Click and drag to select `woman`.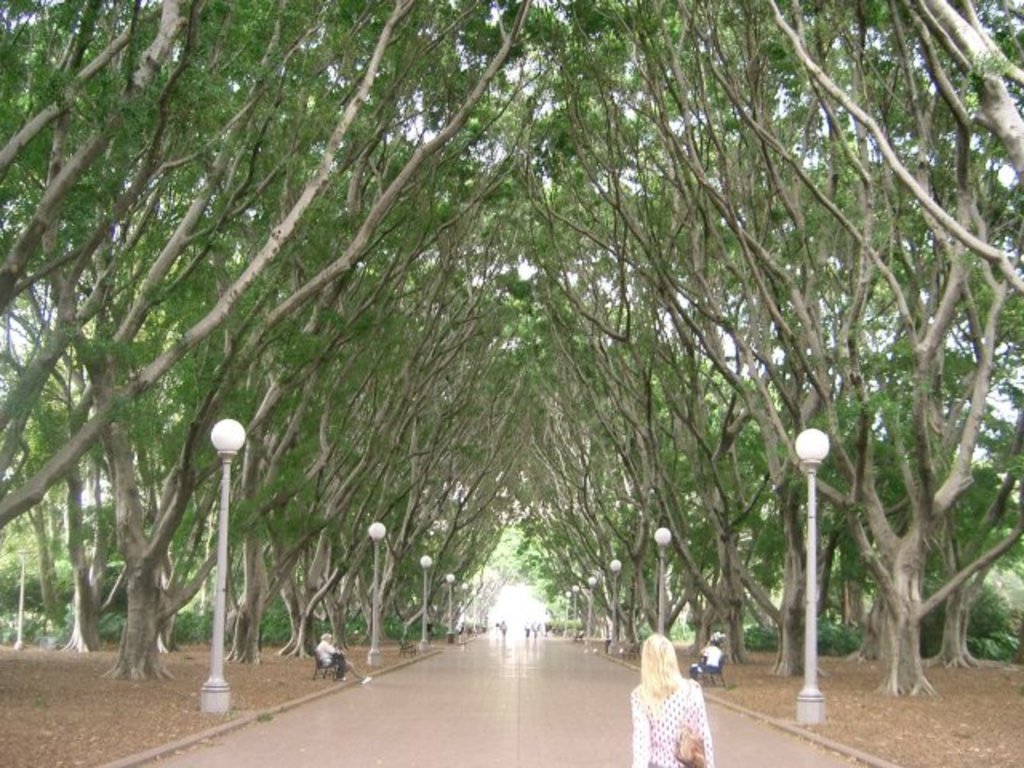
Selection: 616 638 720 765.
